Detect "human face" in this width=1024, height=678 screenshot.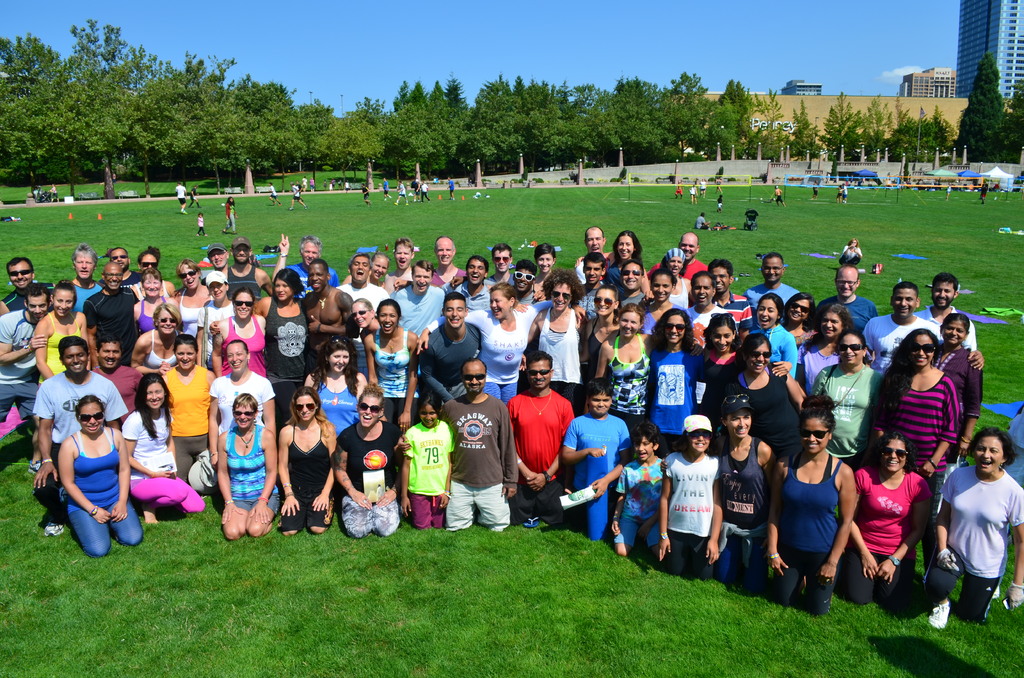
Detection: (left=897, top=287, right=918, bottom=319).
